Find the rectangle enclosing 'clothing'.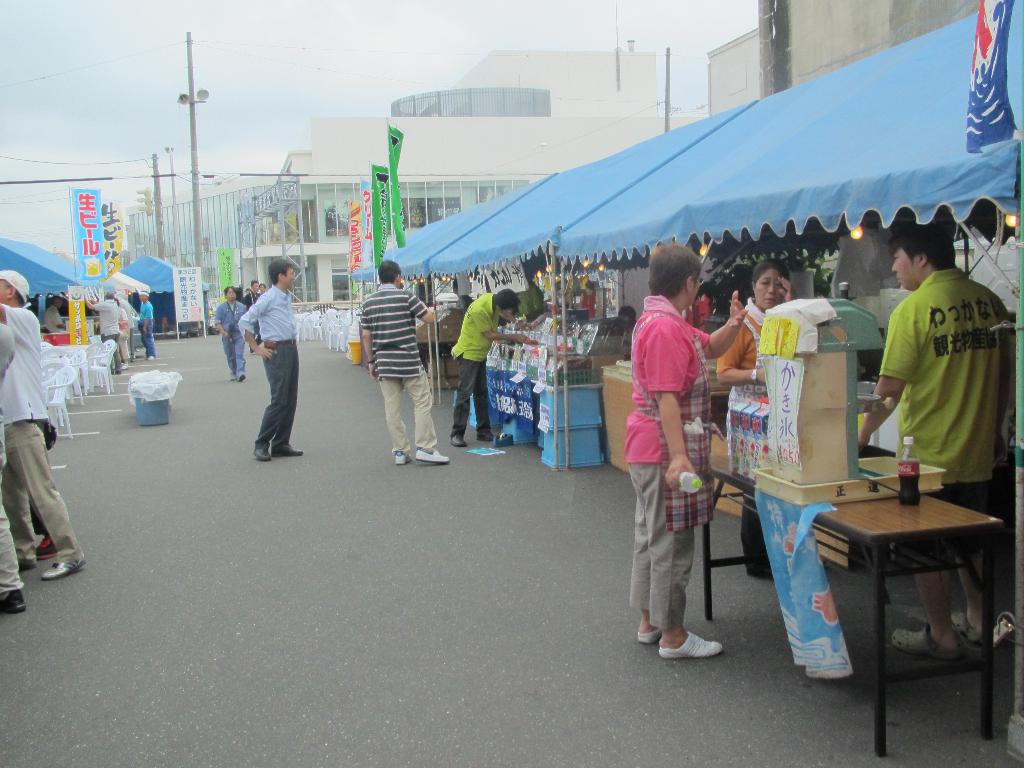
x1=361, y1=282, x2=438, y2=458.
